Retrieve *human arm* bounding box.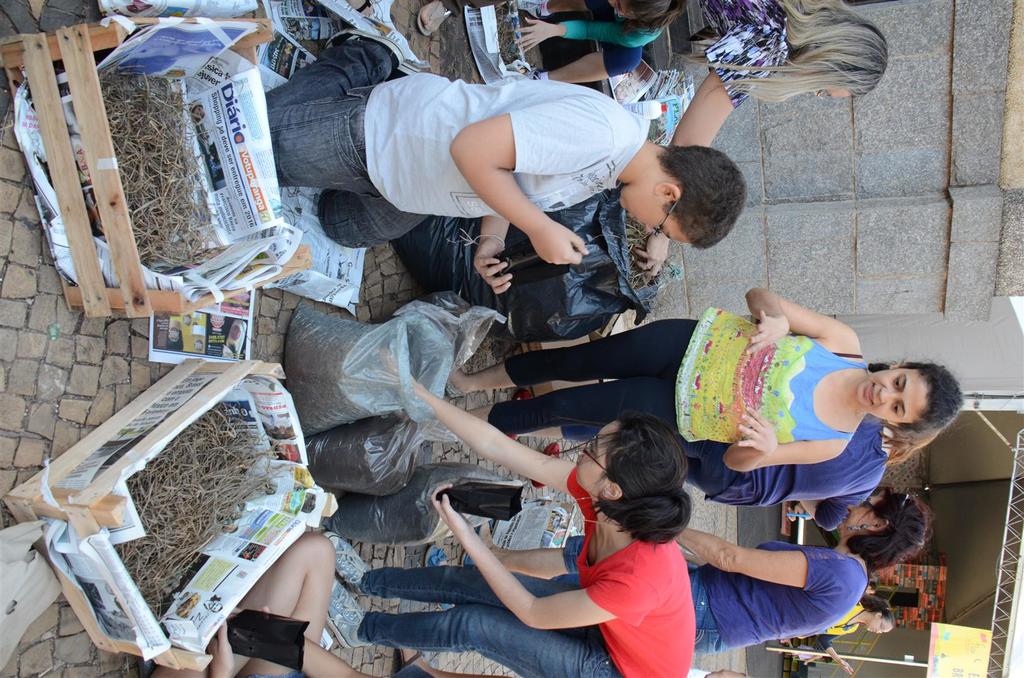
Bounding box: {"left": 380, "top": 348, "right": 577, "bottom": 491}.
